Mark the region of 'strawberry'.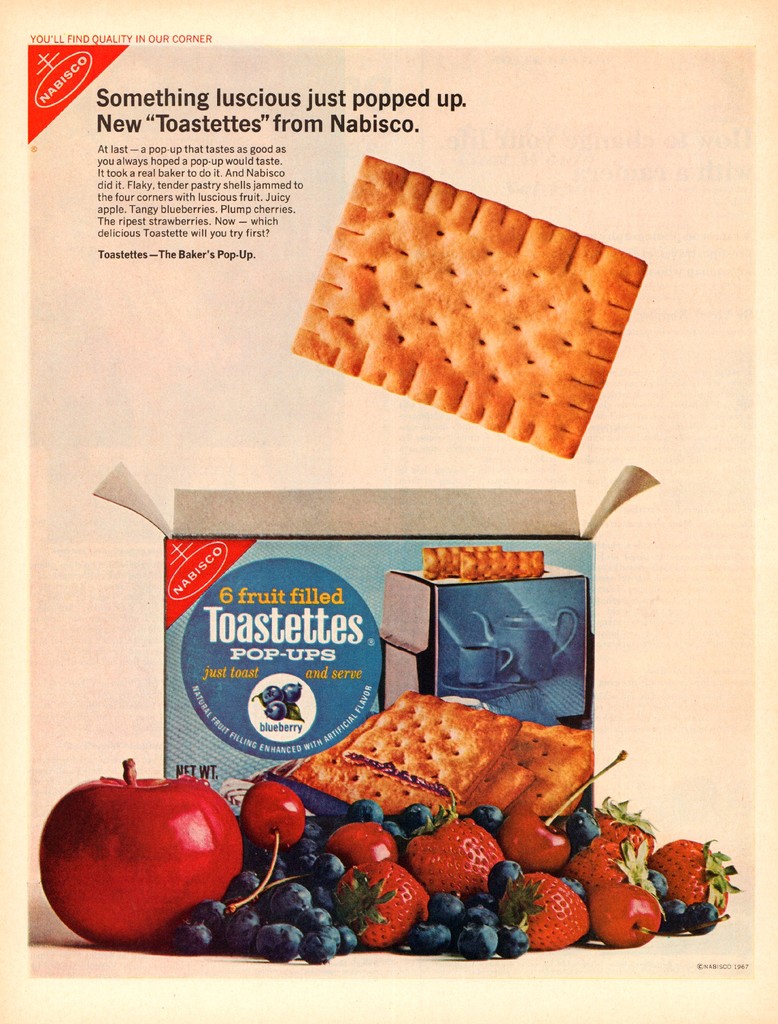
Region: bbox(401, 790, 508, 895).
